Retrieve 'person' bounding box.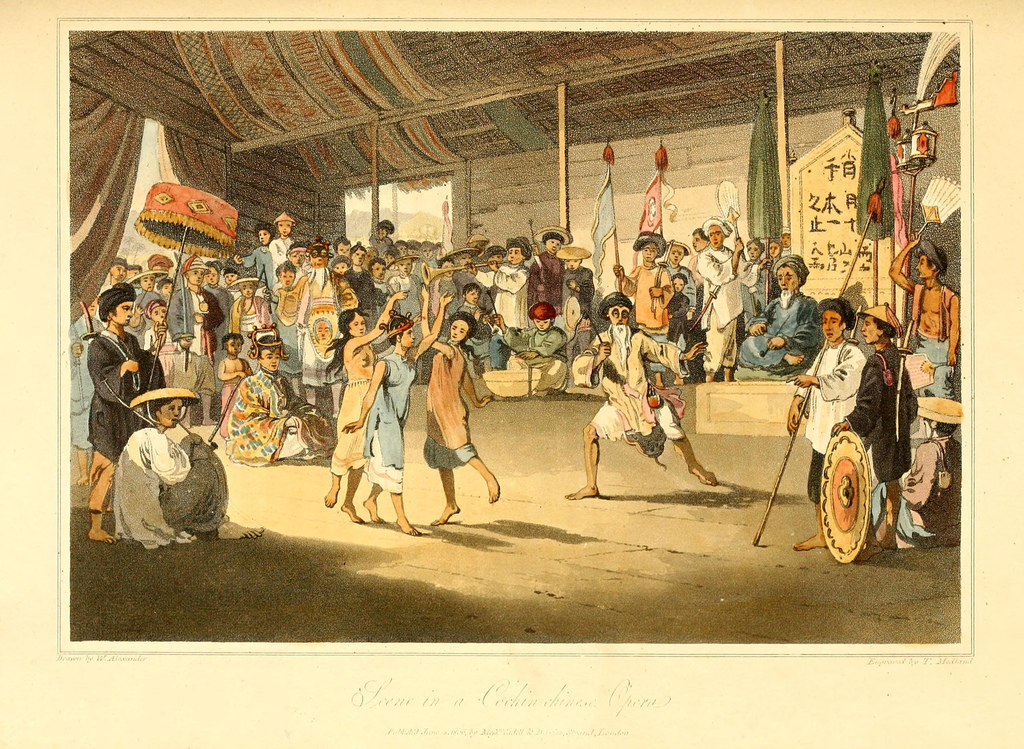
Bounding box: crop(656, 281, 696, 364).
